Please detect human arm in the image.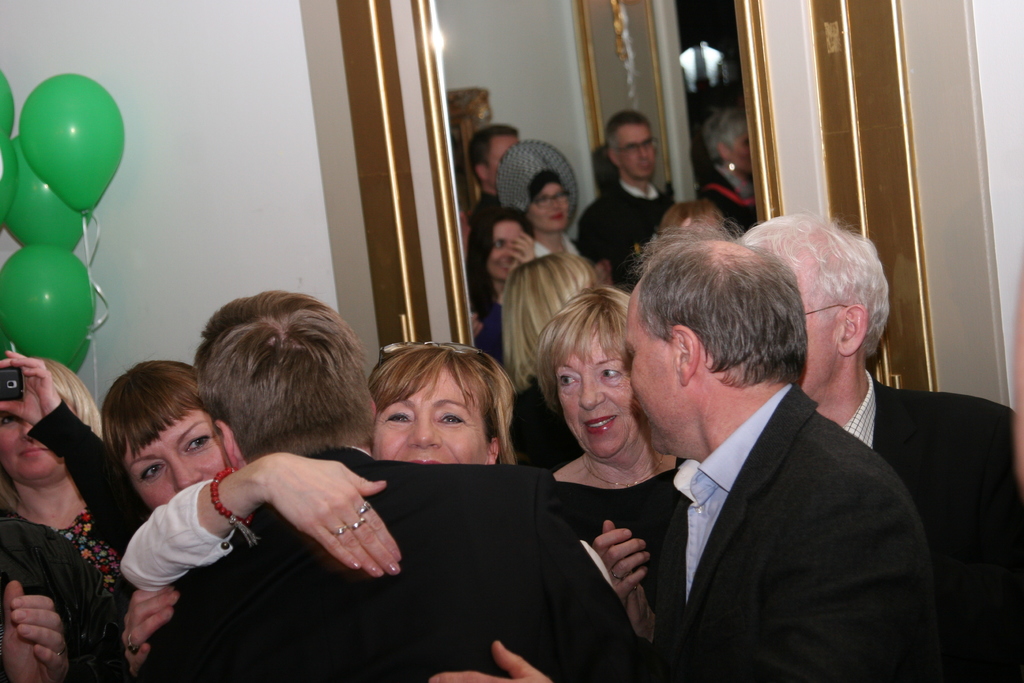
bbox=(185, 450, 409, 602).
